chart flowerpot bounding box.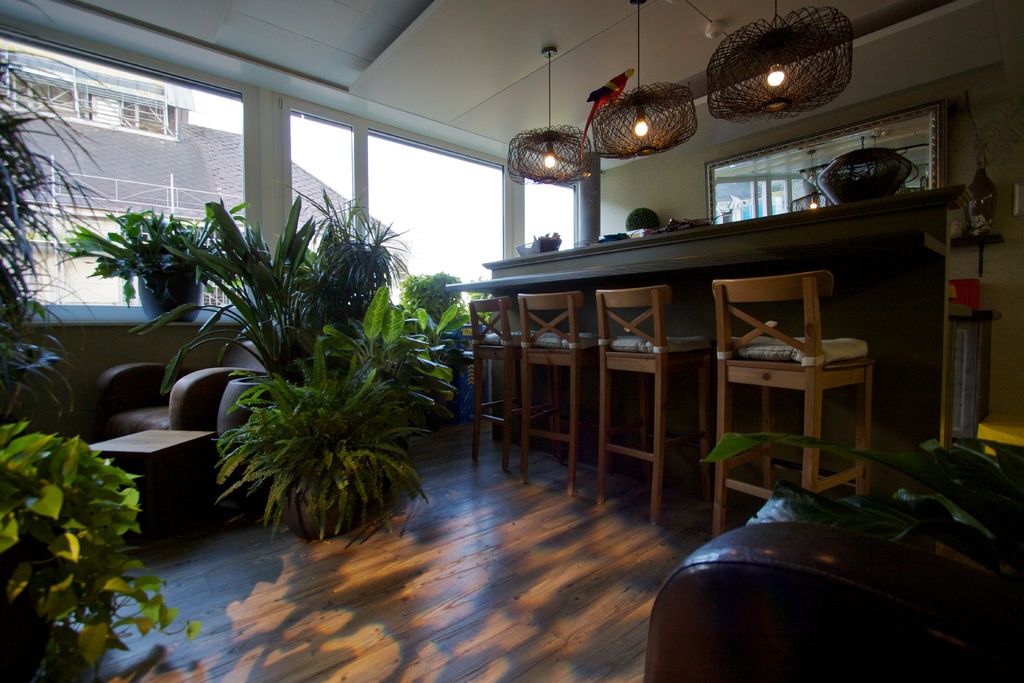
Charted: <box>282,463,356,538</box>.
